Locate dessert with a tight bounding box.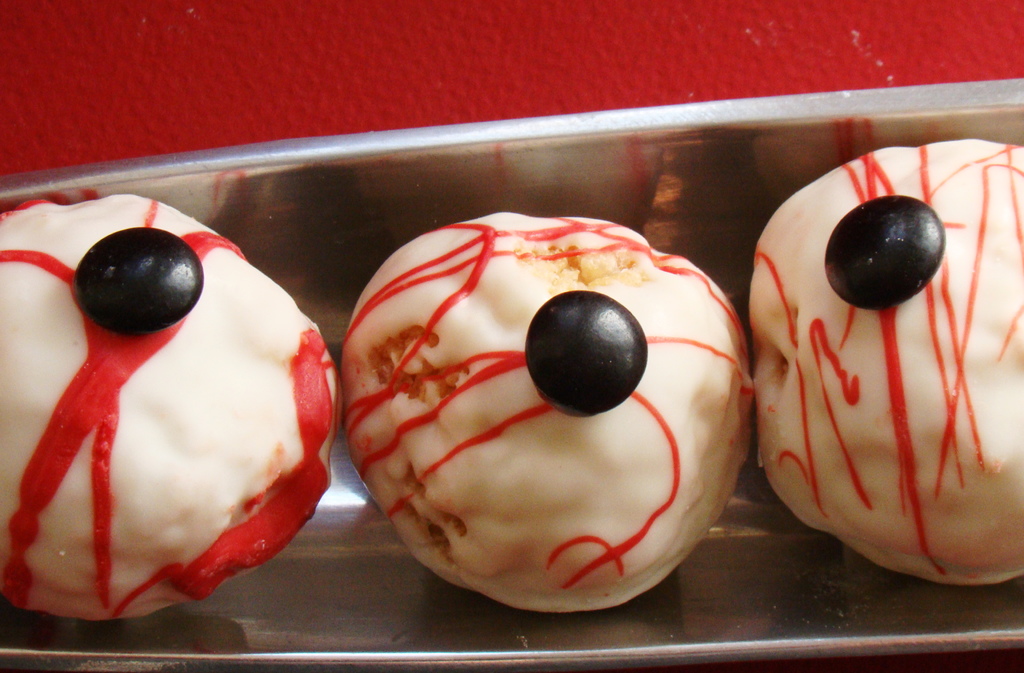
(0, 222, 335, 645).
